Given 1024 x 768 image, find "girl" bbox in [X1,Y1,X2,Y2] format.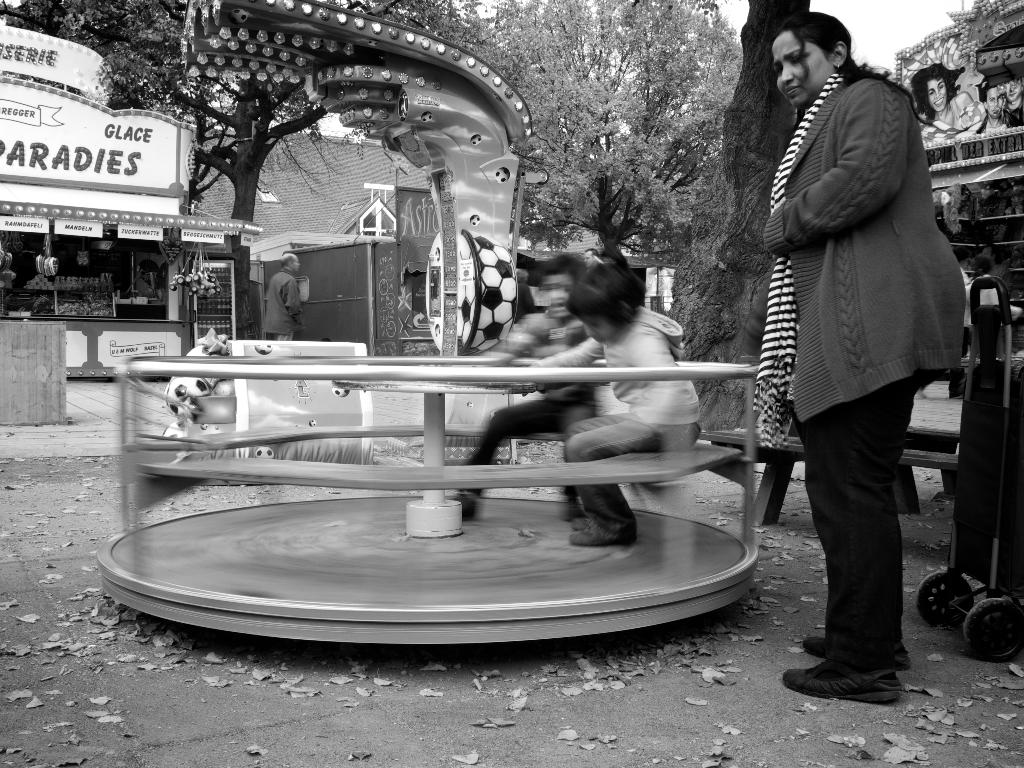
[767,6,969,701].
